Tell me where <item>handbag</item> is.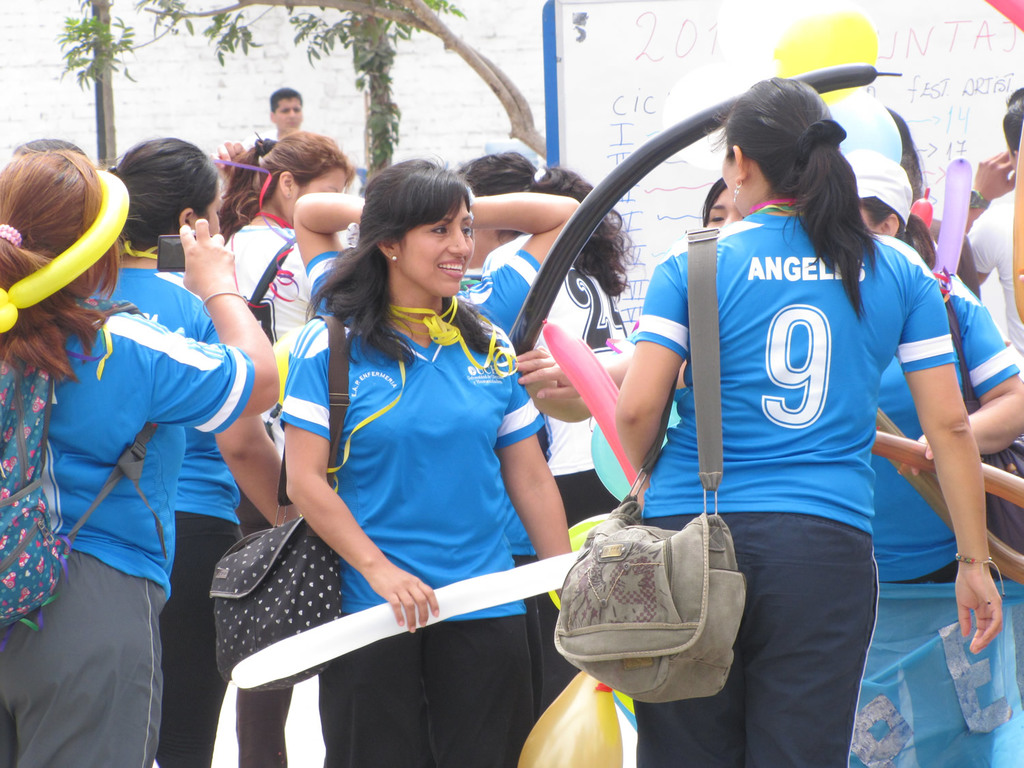
<item>handbag</item> is at (208, 311, 350, 693).
